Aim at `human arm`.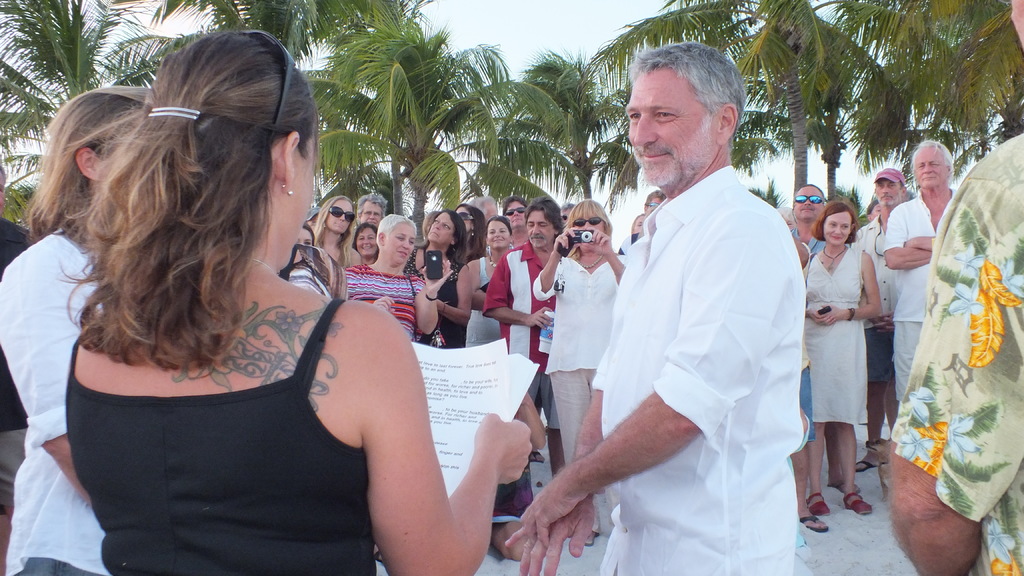
Aimed at detection(471, 253, 490, 308).
